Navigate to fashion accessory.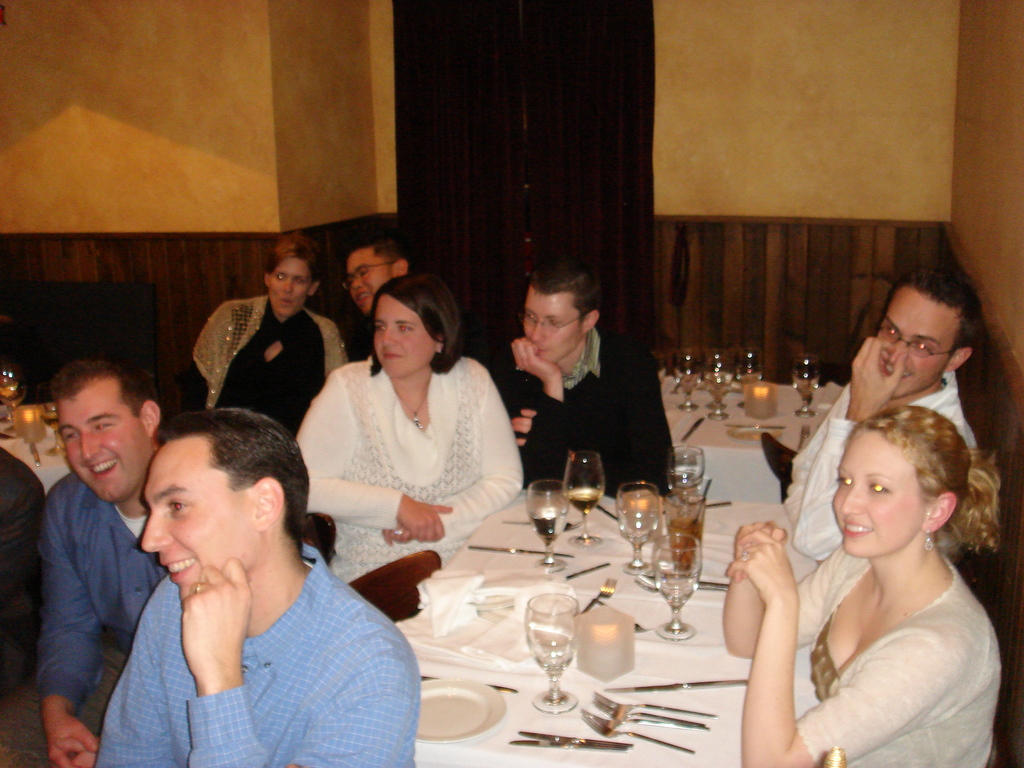
Navigation target: (left=195, top=584, right=205, bottom=596).
